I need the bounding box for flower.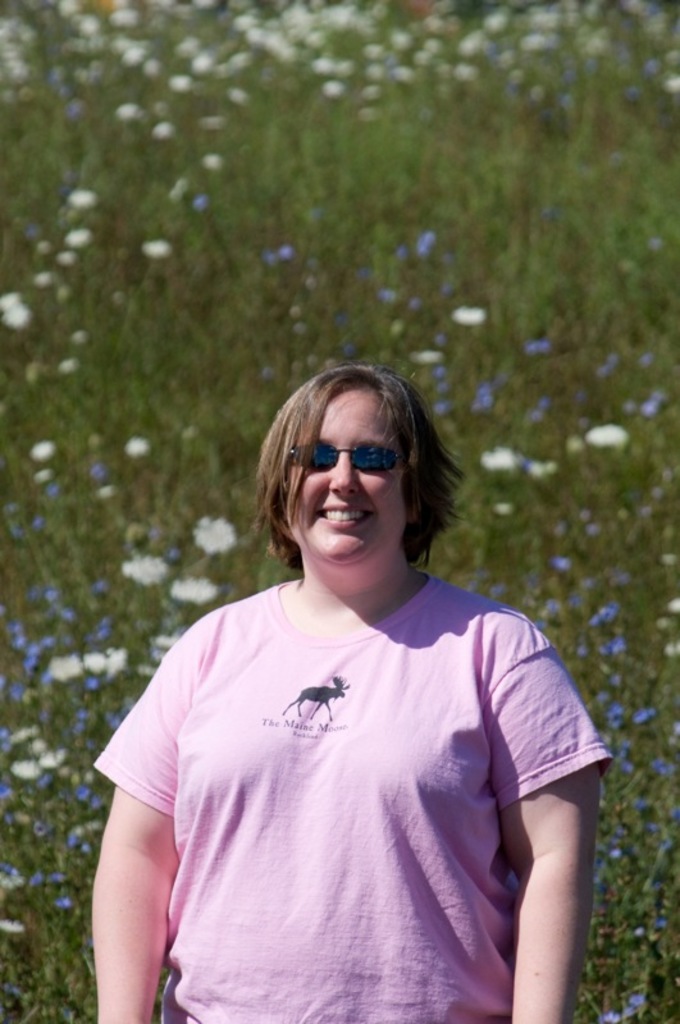
Here it is: select_region(169, 180, 191, 202).
